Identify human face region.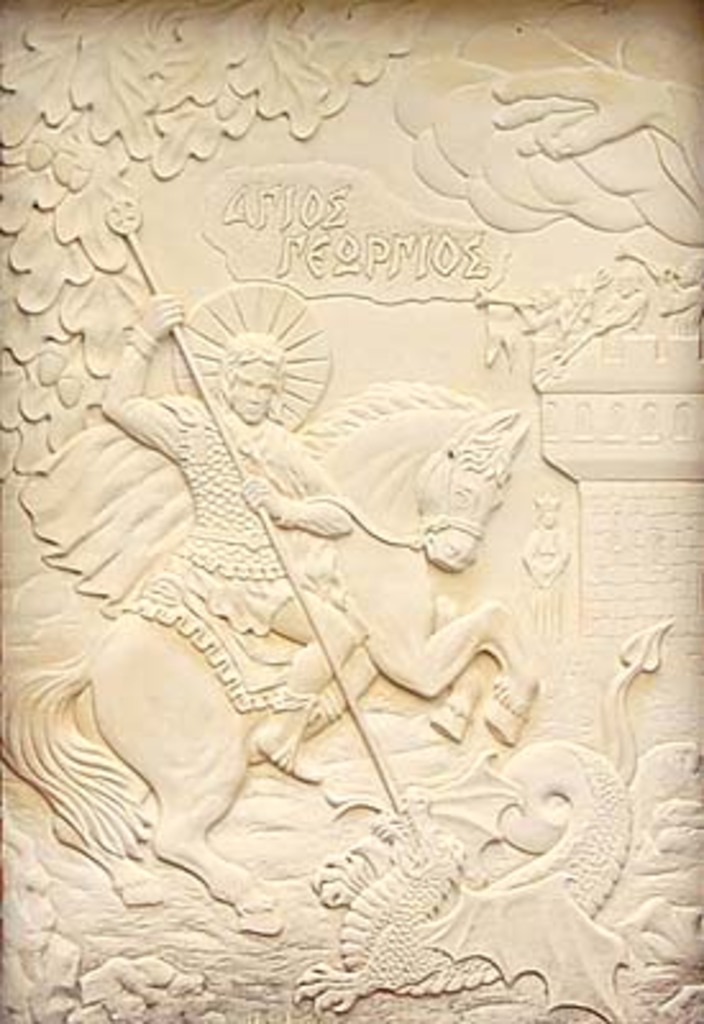
Region: rect(228, 361, 271, 425).
